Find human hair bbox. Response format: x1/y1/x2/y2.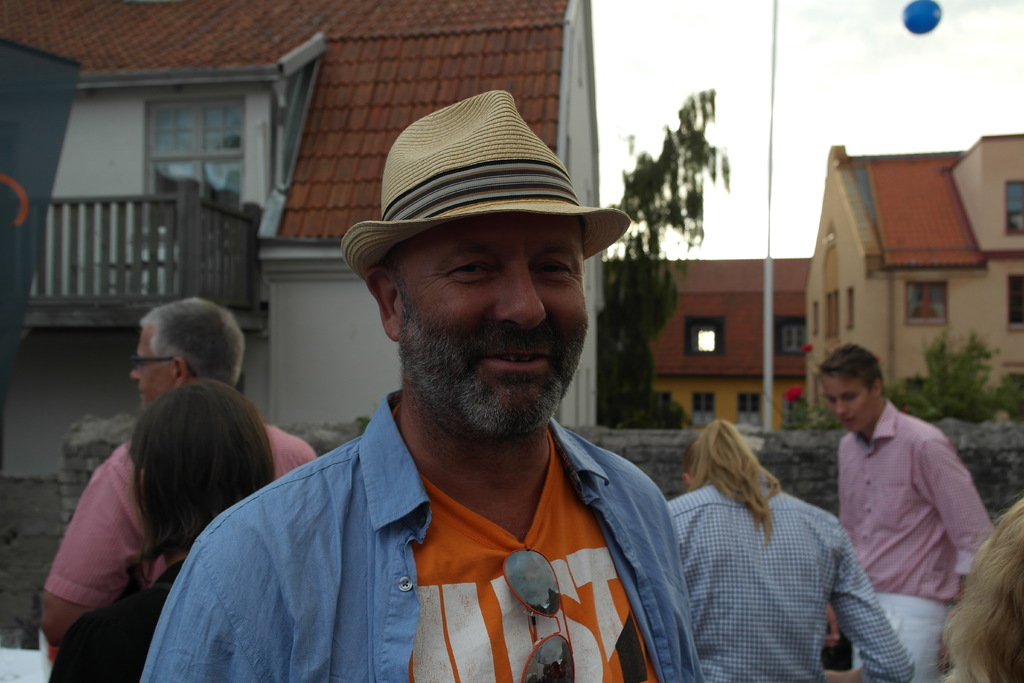
939/494/1023/682.
